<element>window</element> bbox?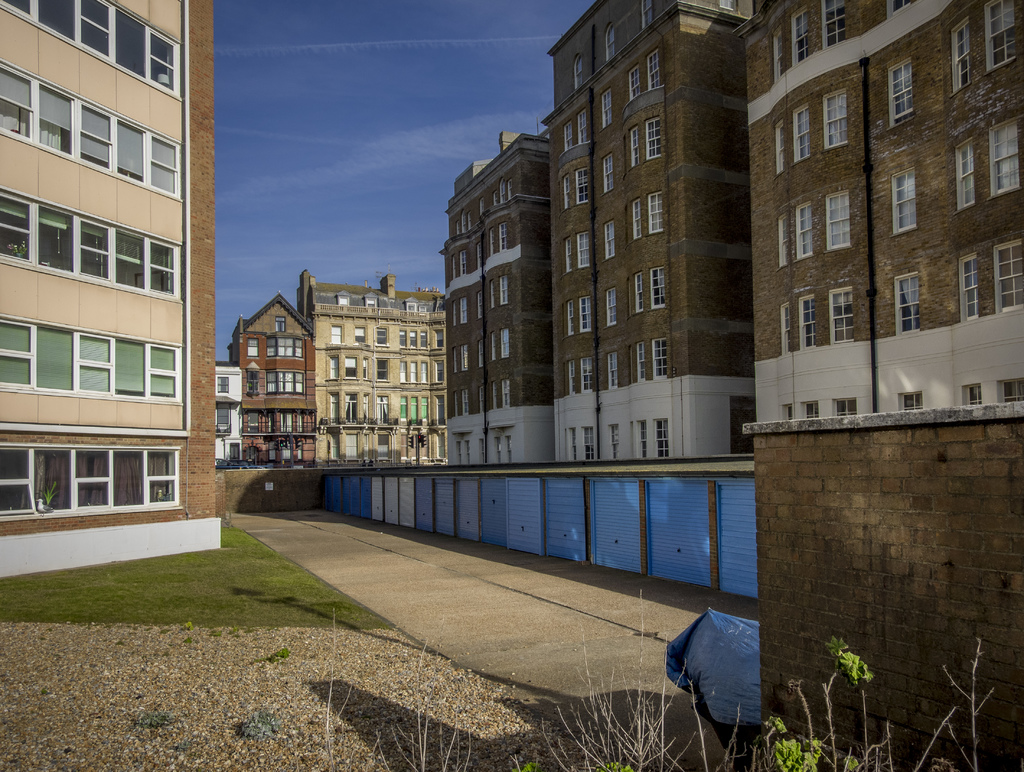
[x1=217, y1=375, x2=229, y2=391]
